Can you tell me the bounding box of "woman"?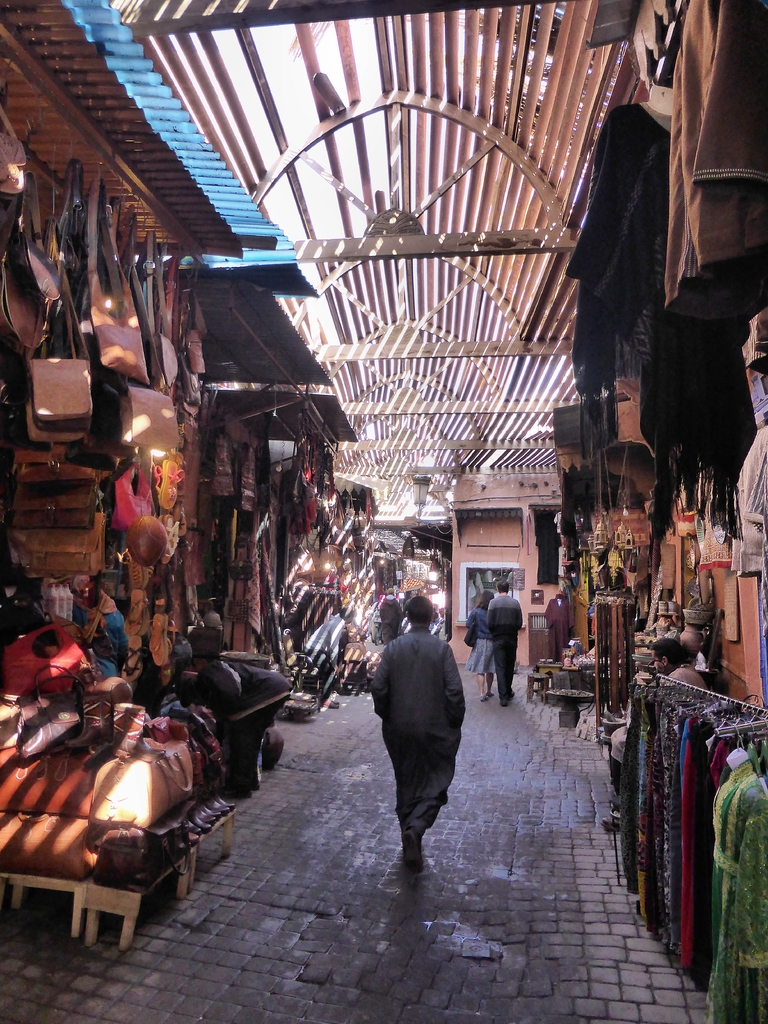
(left=362, top=594, right=481, bottom=882).
